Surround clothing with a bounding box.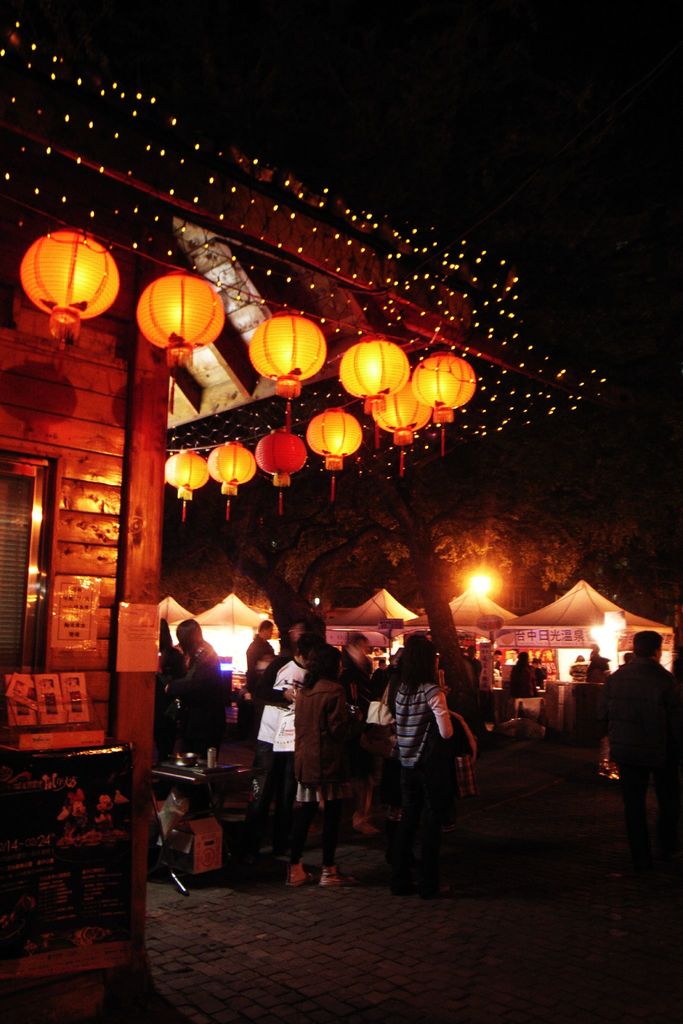
(587,653,673,788).
